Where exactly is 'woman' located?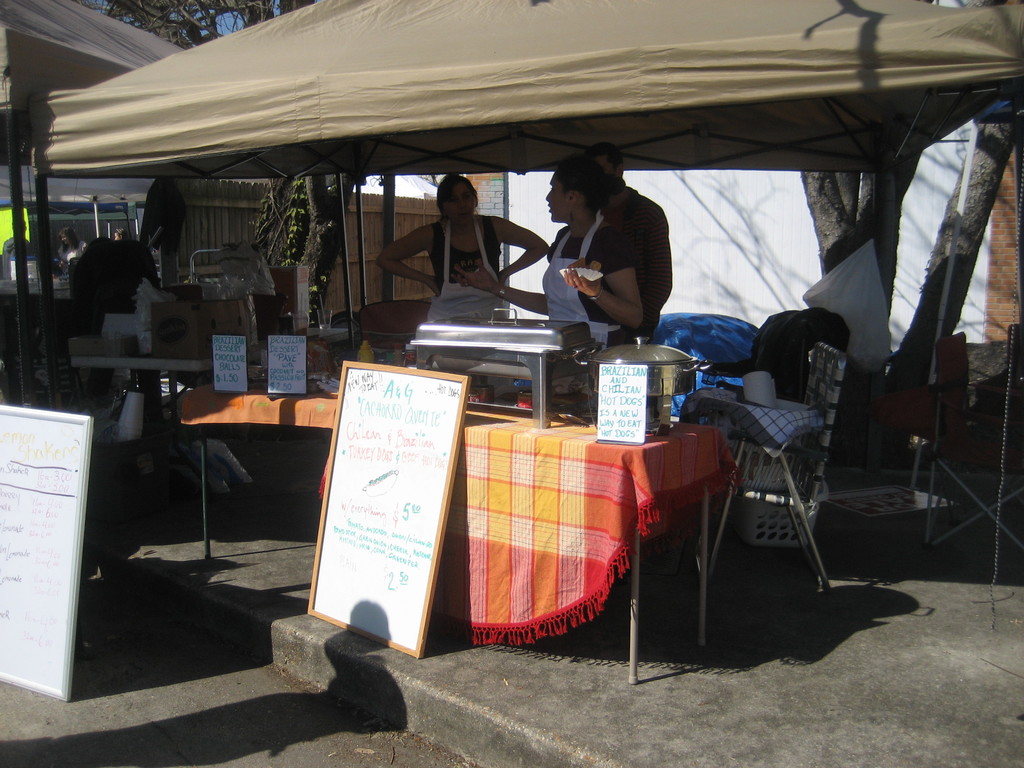
Its bounding box is [x1=532, y1=161, x2=648, y2=347].
